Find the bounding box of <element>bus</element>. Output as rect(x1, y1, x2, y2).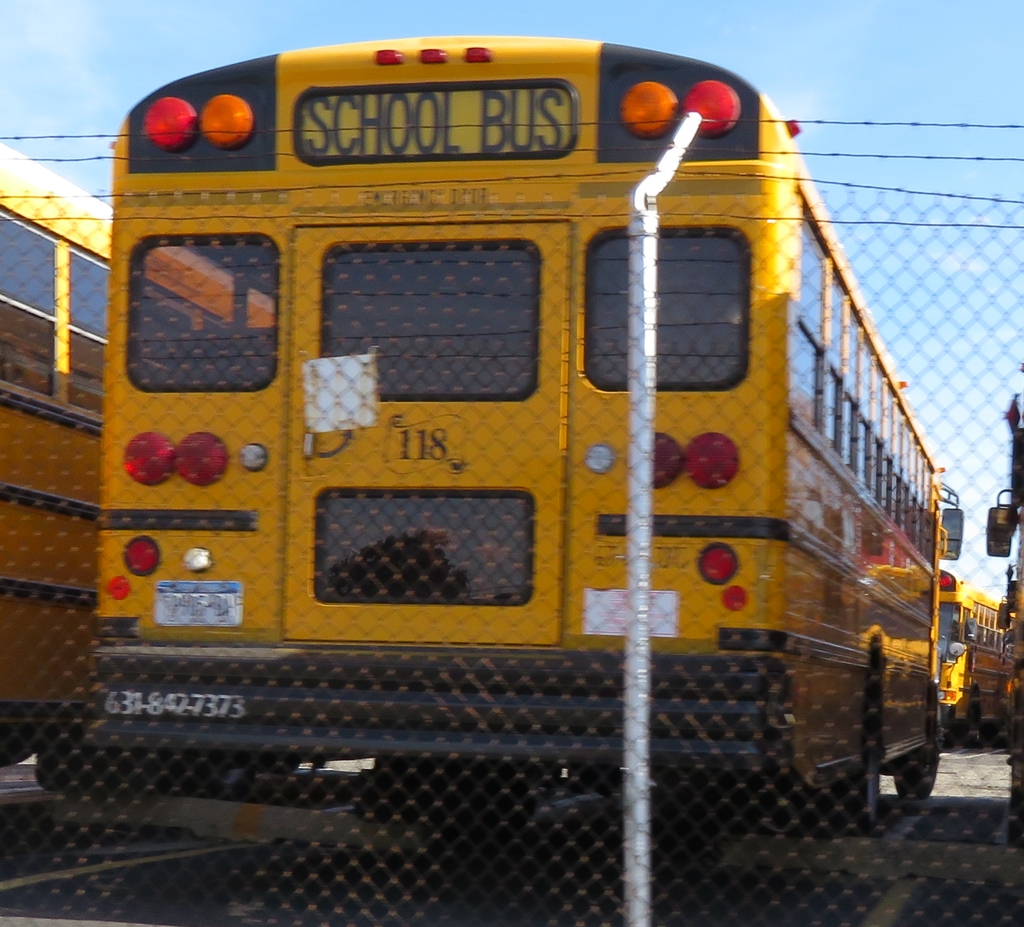
rect(984, 399, 1023, 842).
